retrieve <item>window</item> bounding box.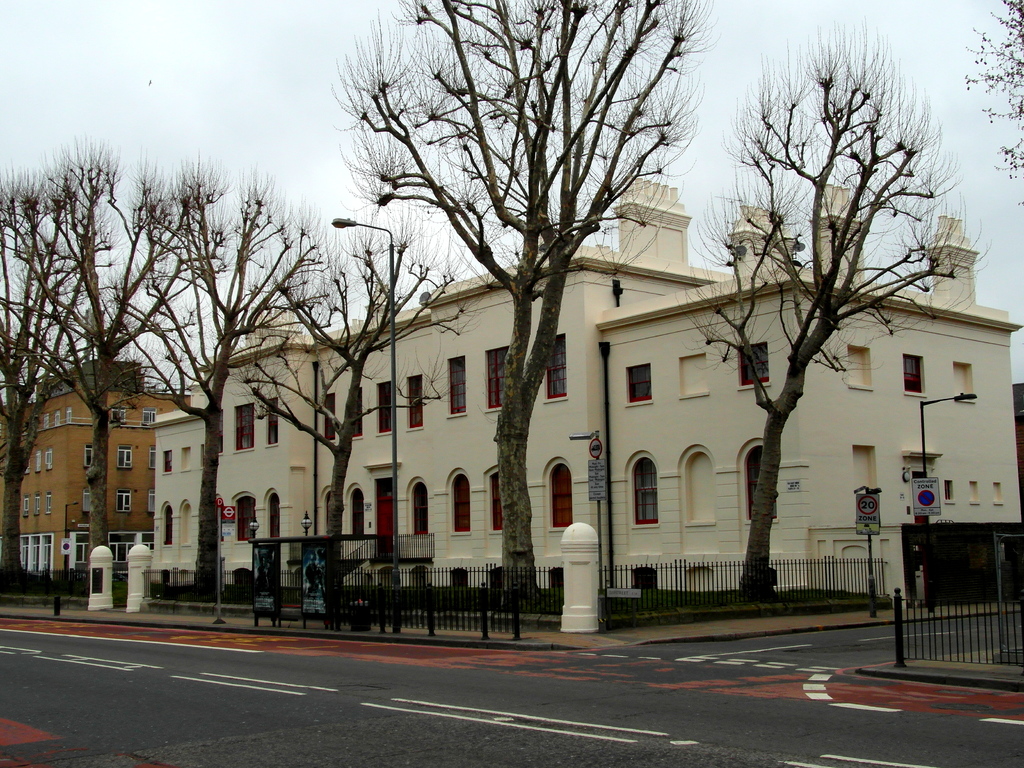
Bounding box: rect(485, 340, 510, 408).
